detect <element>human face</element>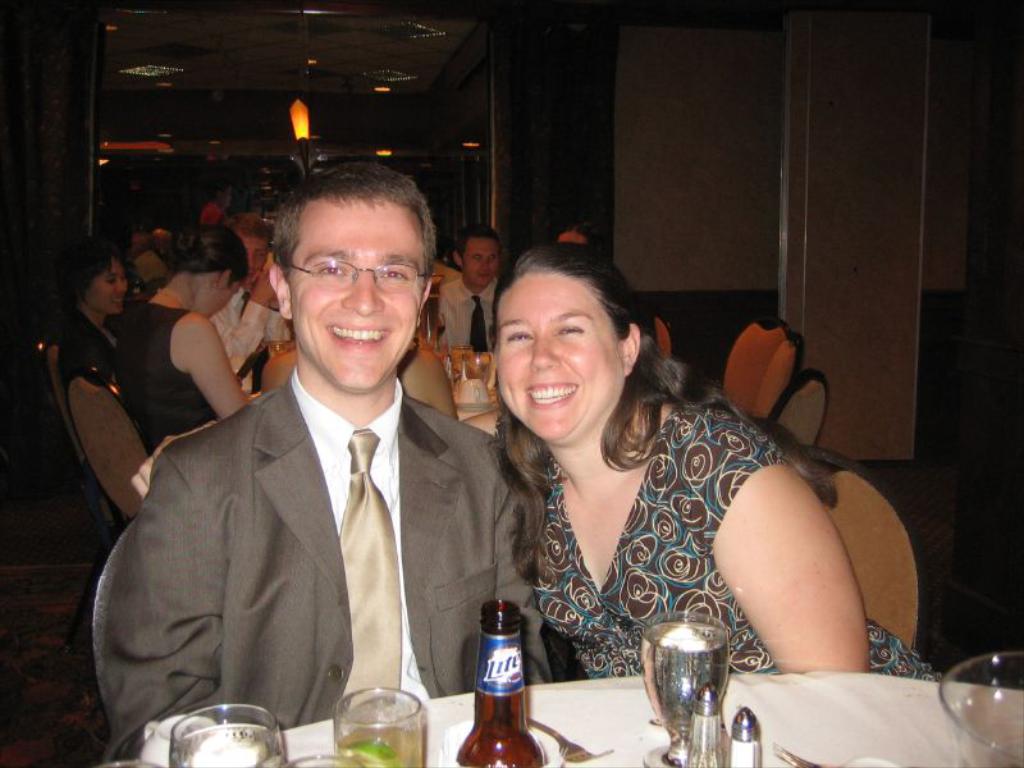
box=[498, 275, 622, 440]
